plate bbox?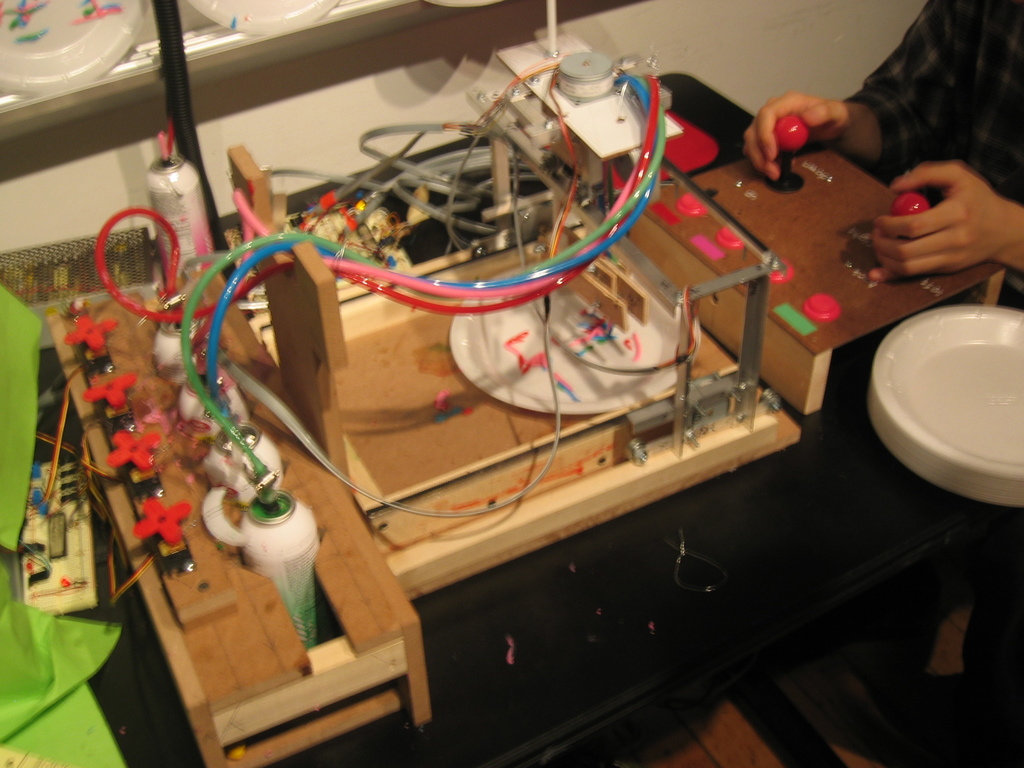
region(449, 268, 693, 424)
